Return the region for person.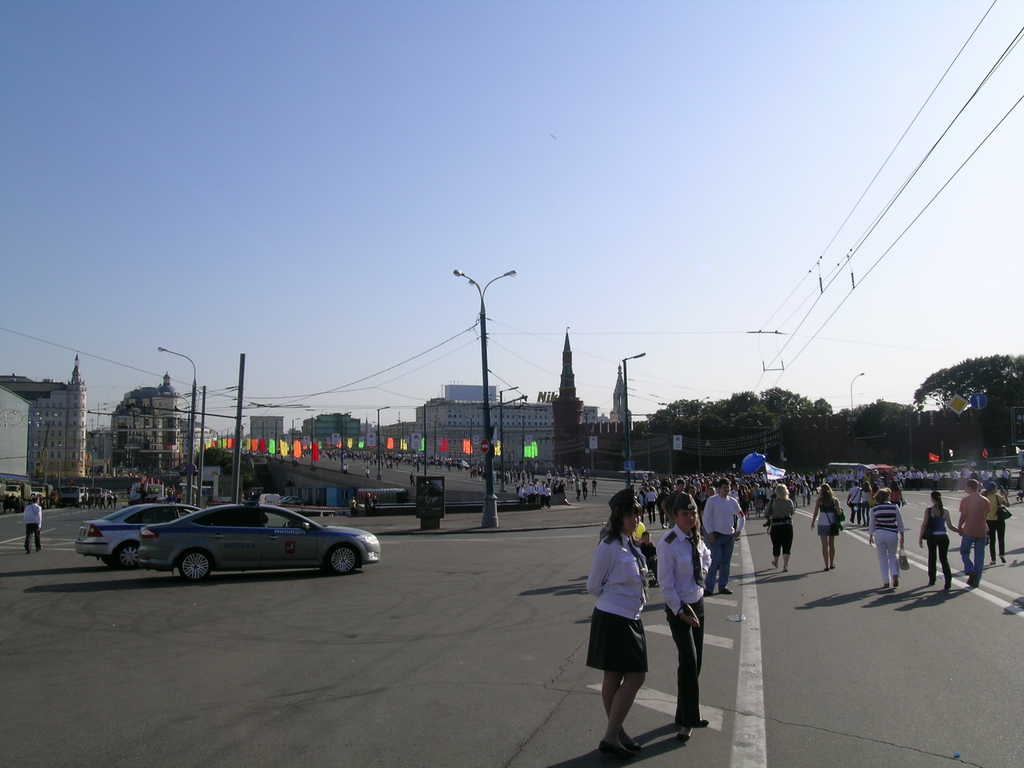
Rect(27, 497, 54, 554).
